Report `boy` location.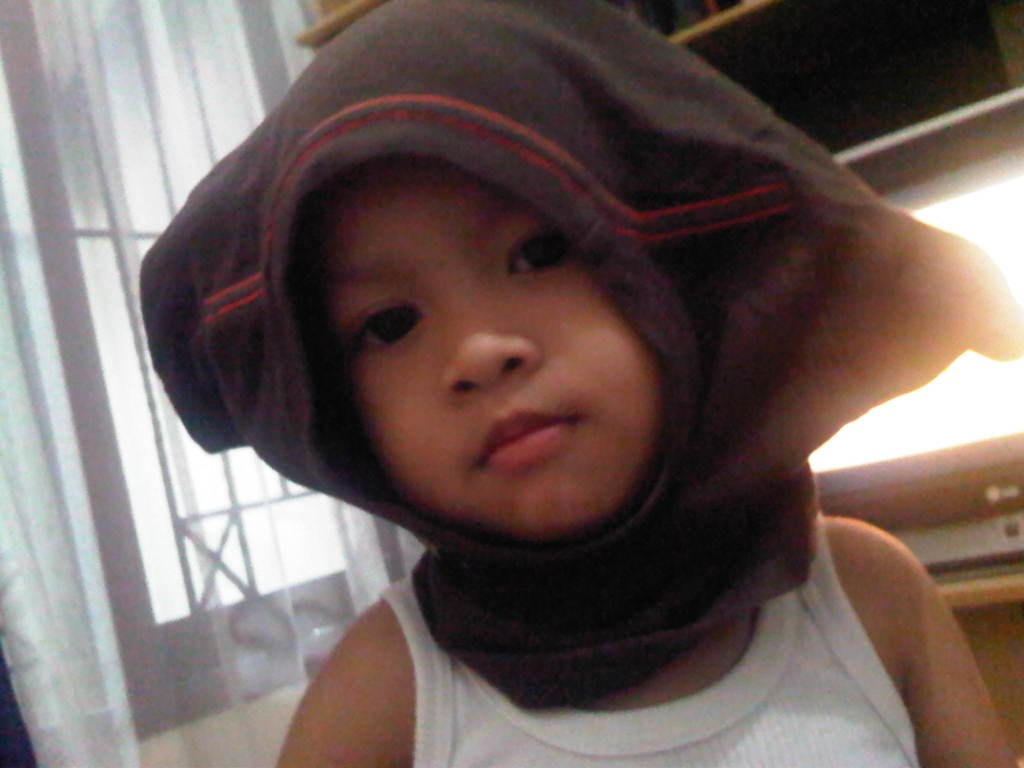
Report: bbox(138, 0, 1017, 767).
